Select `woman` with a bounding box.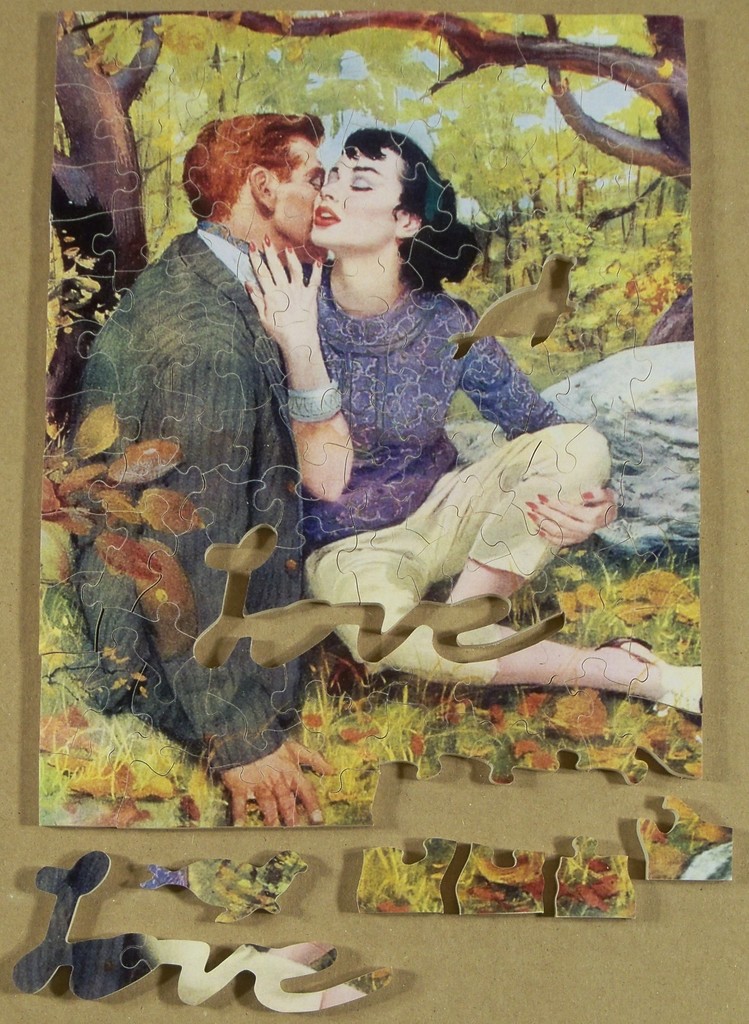
bbox=(246, 138, 576, 709).
